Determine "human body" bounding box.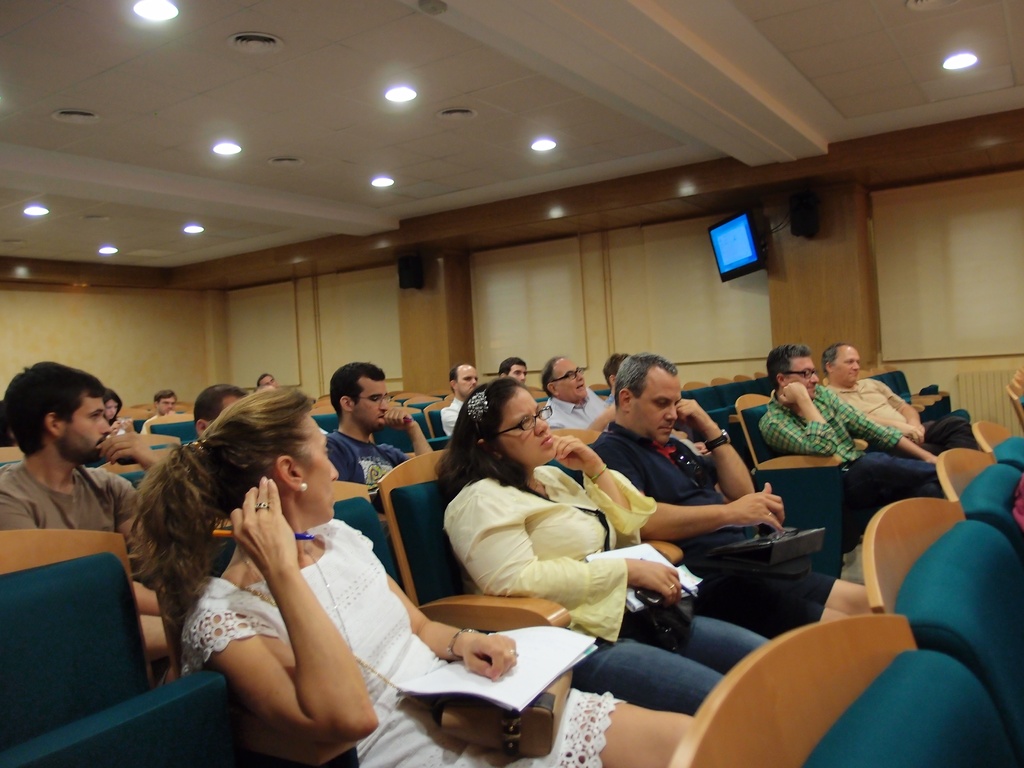
Determined: 439:397:467:436.
